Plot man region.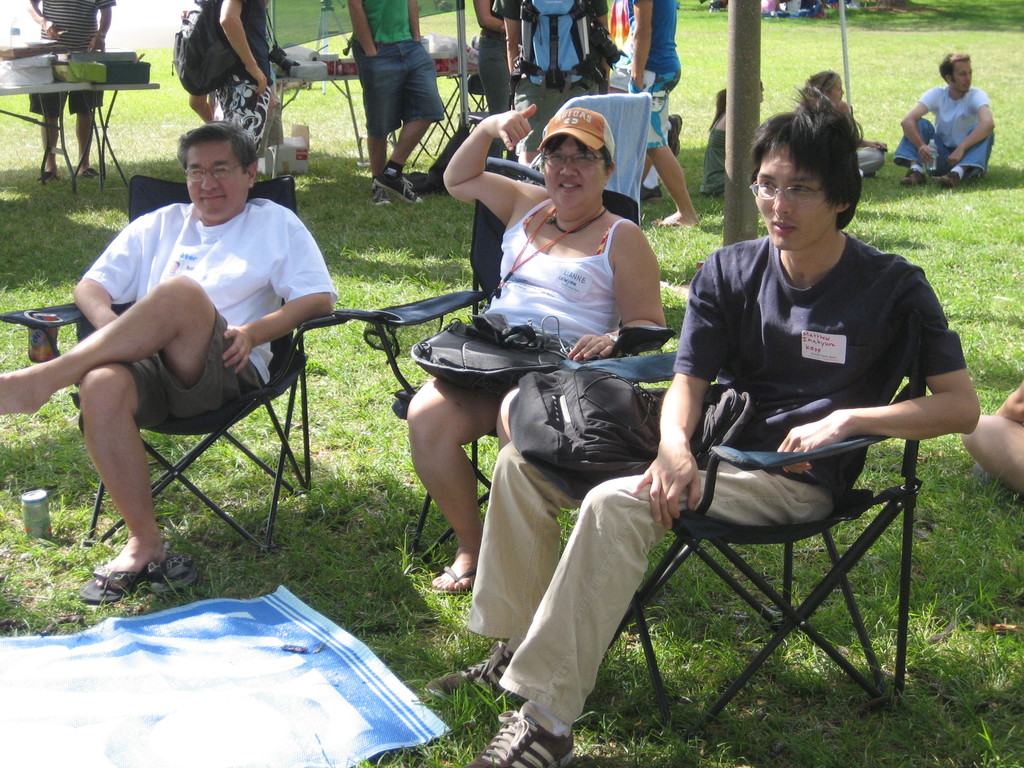
Plotted at left=623, top=0, right=700, bottom=233.
